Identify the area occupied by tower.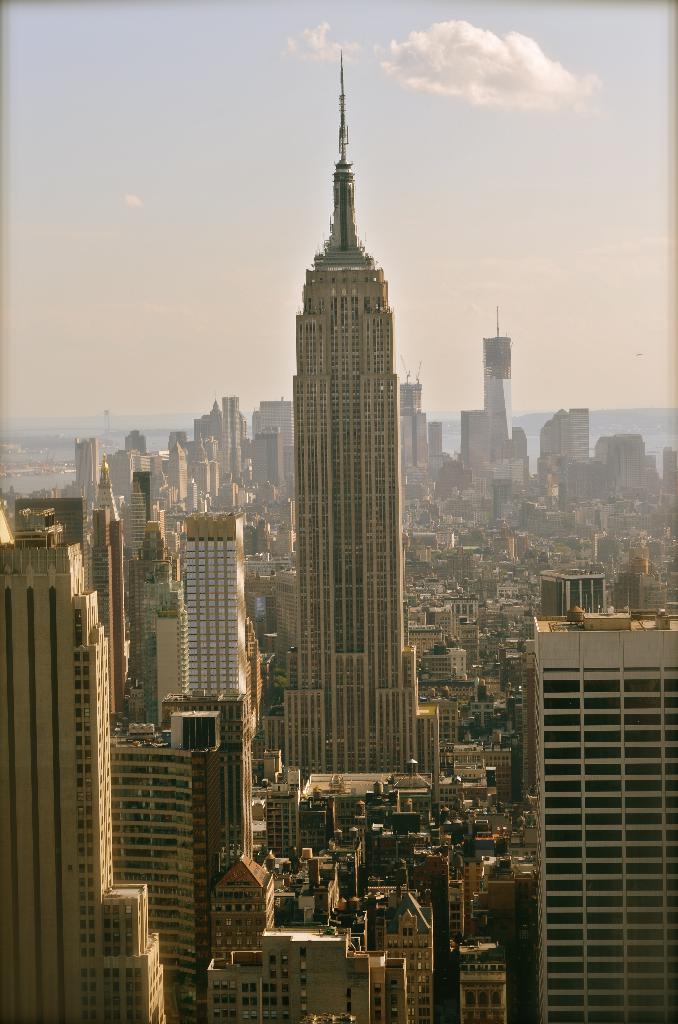
Area: (left=522, top=617, right=677, bottom=1023).
